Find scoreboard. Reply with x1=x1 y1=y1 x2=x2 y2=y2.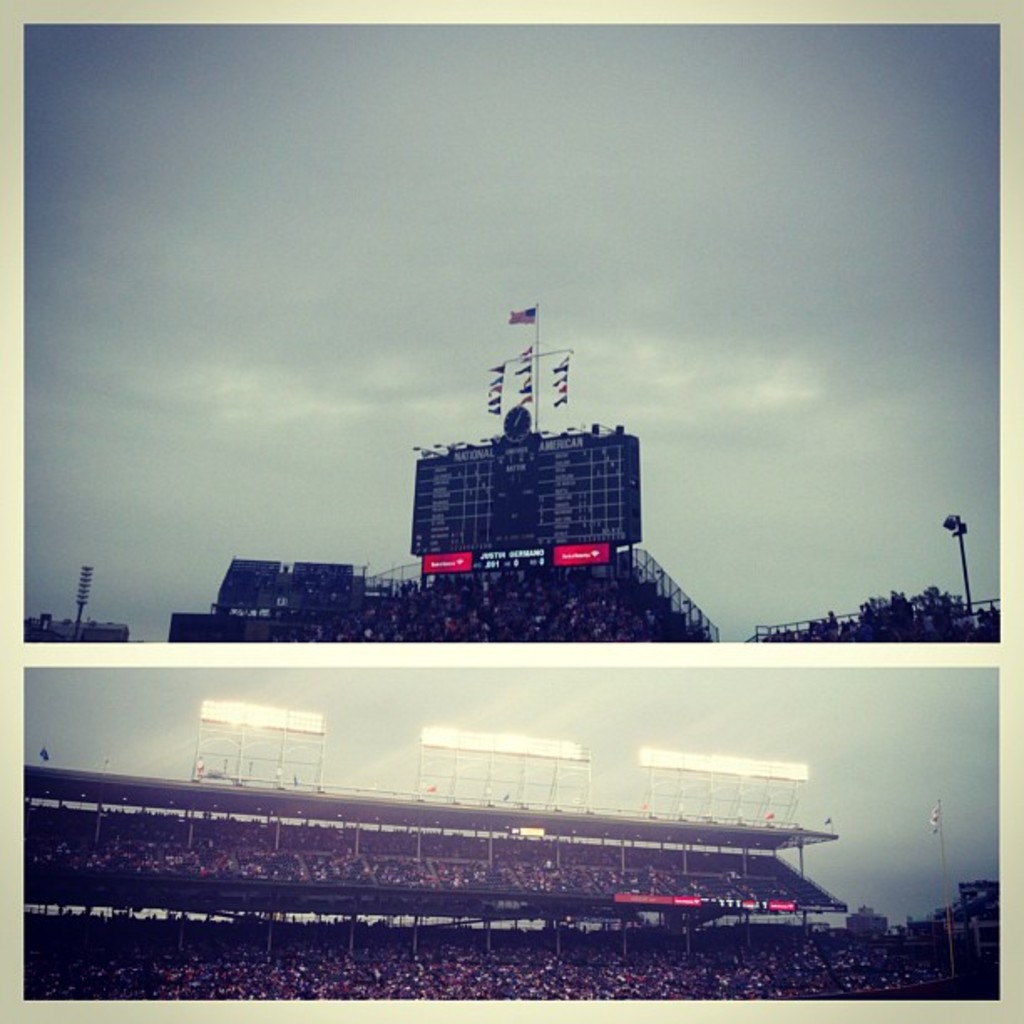
x1=468 y1=540 x2=550 y2=567.
